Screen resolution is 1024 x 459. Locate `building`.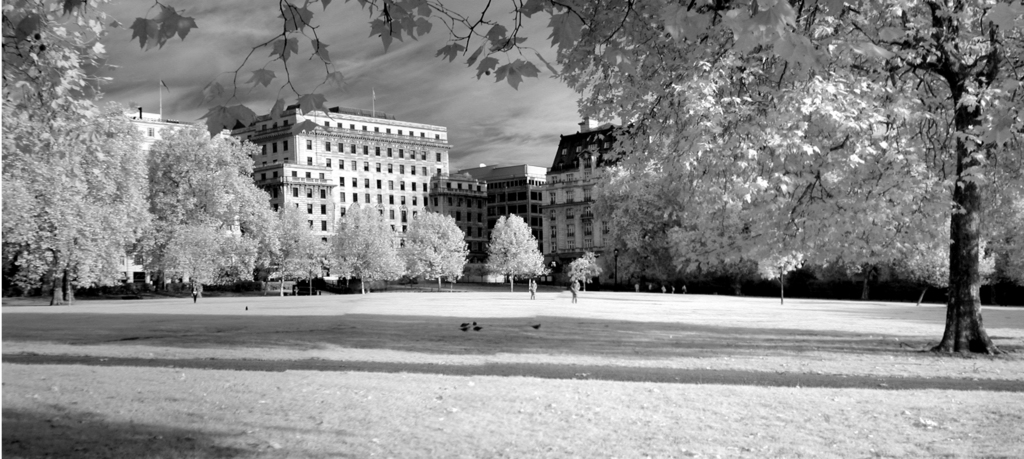
bbox=[426, 168, 489, 261].
